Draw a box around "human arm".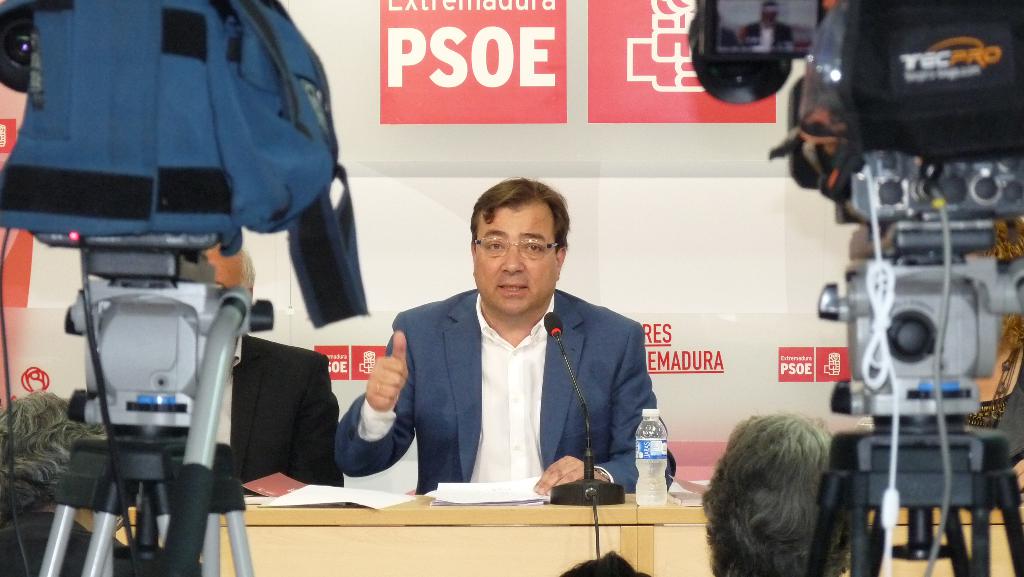
330,330,419,500.
